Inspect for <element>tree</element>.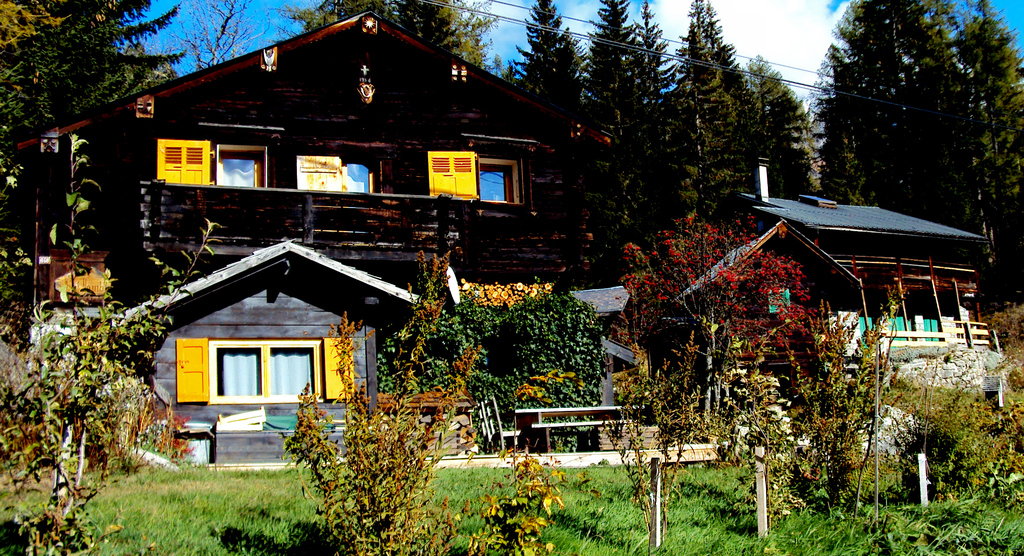
Inspection: box(954, 0, 1023, 300).
